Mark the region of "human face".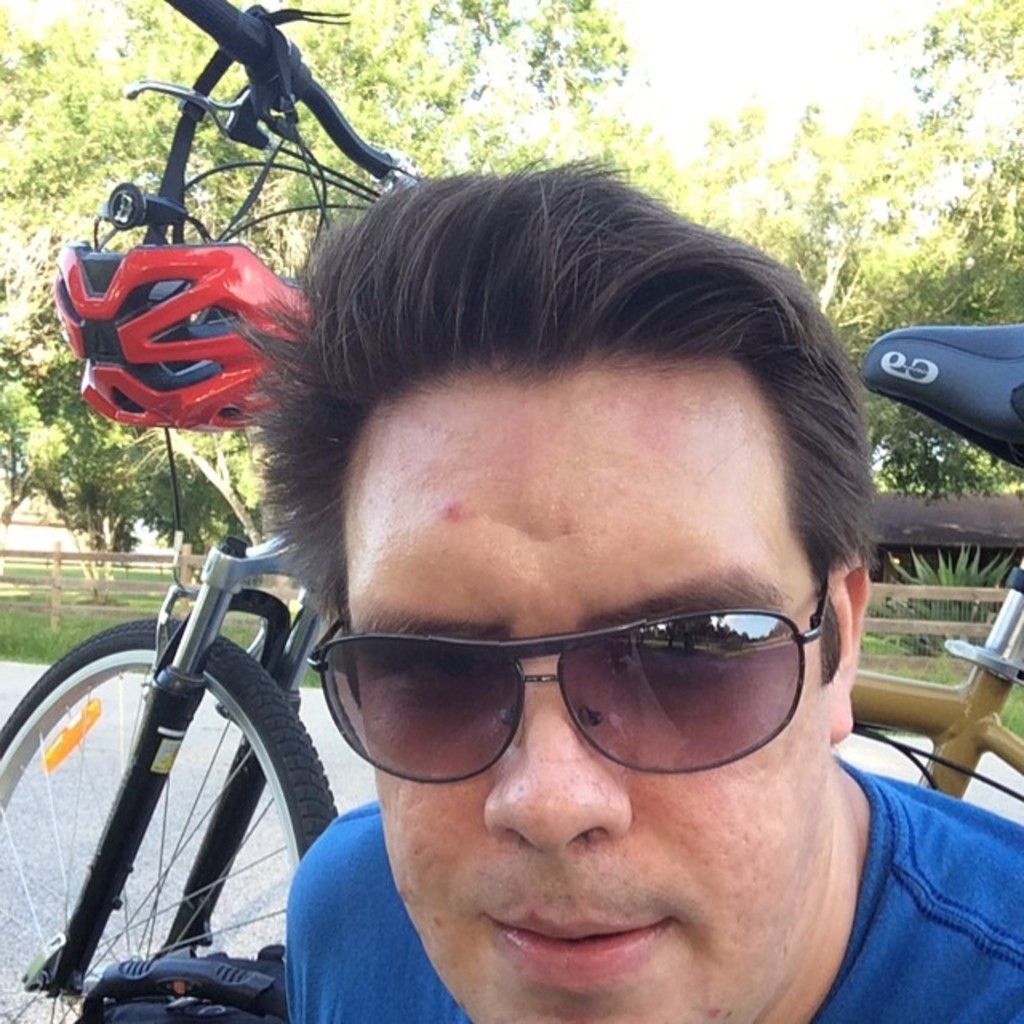
Region: rect(341, 358, 842, 1022).
